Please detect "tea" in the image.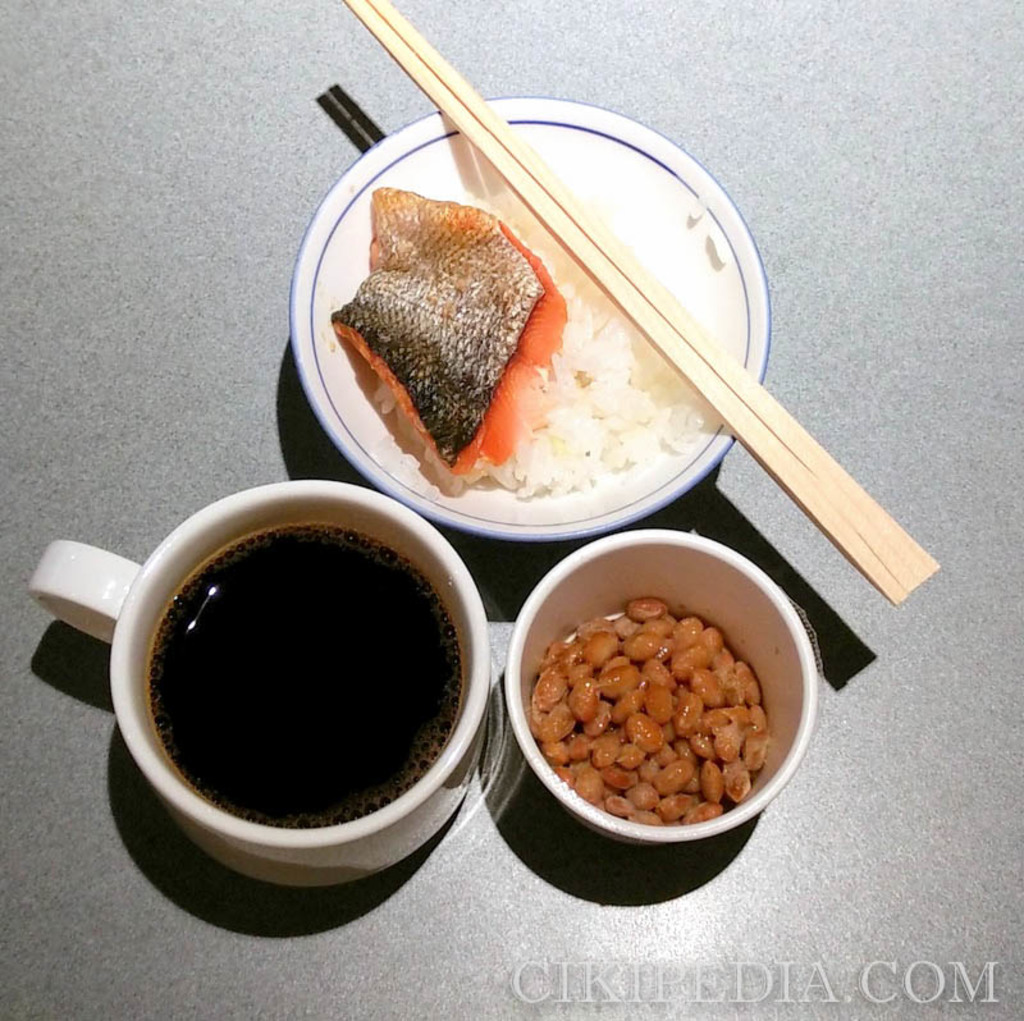
select_region(148, 521, 472, 832).
